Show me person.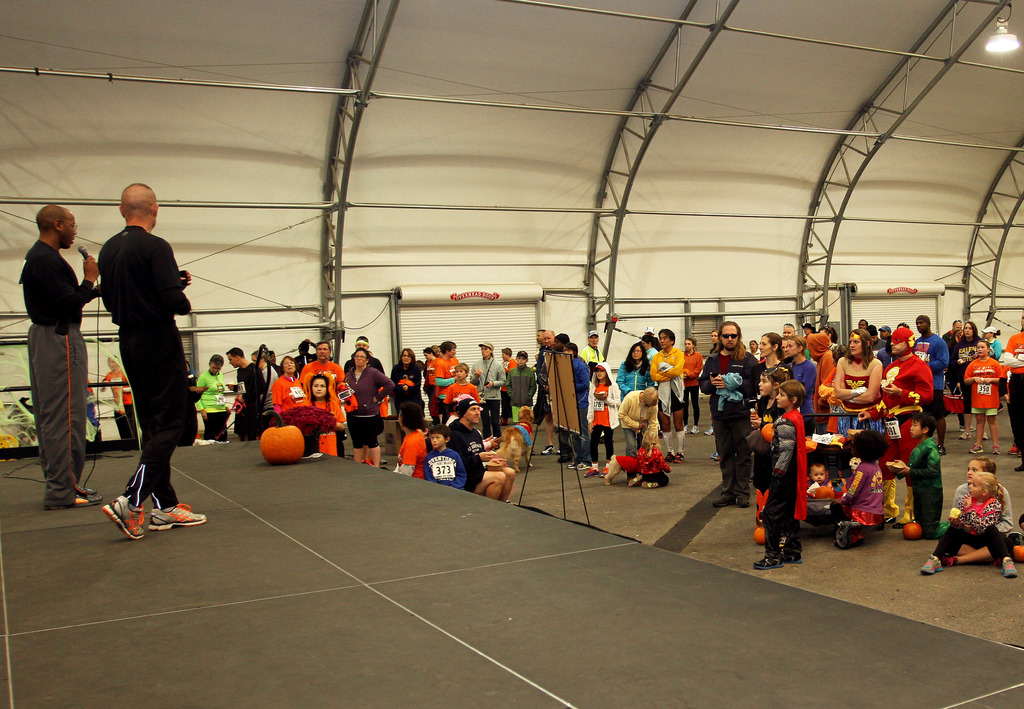
person is here: bbox=[940, 315, 965, 431].
